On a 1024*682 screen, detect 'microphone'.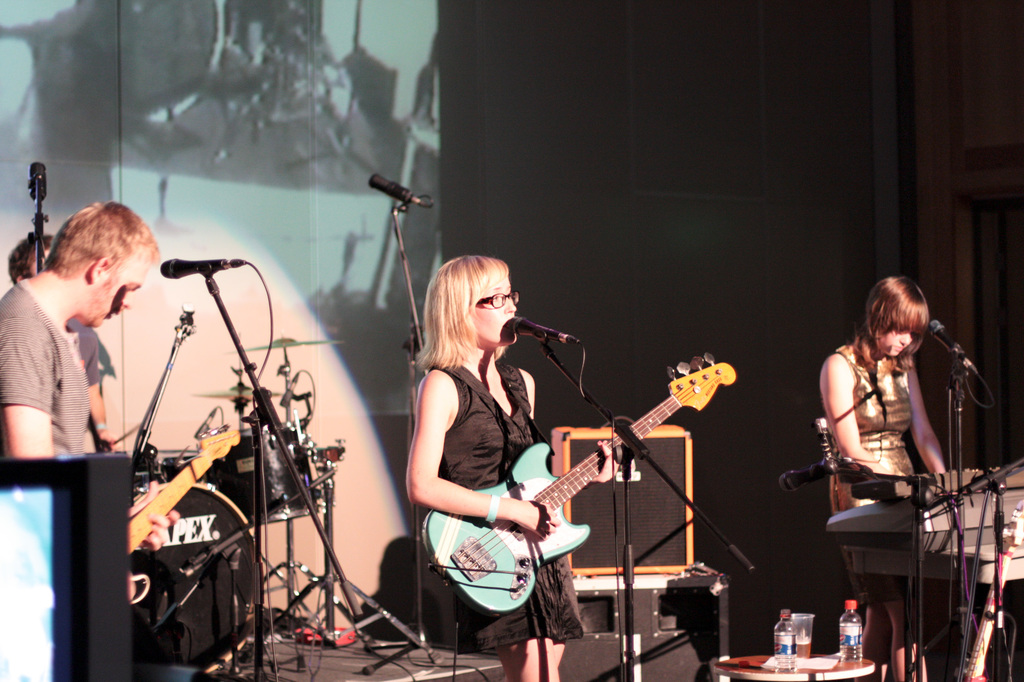
left=367, top=173, right=426, bottom=208.
